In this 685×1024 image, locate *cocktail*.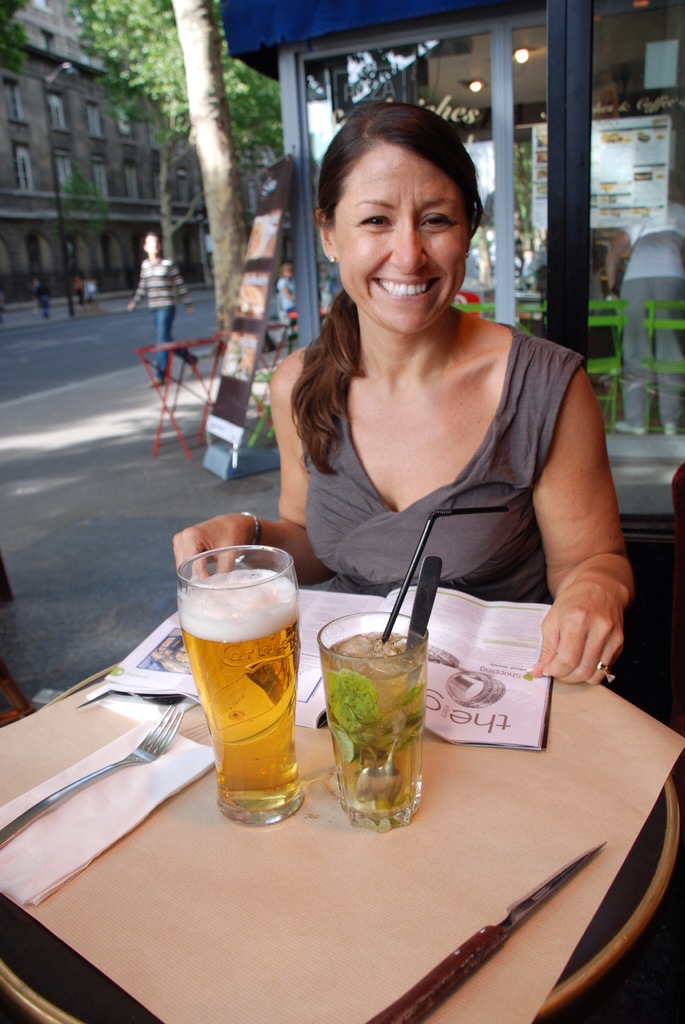
Bounding box: 317 612 437 819.
